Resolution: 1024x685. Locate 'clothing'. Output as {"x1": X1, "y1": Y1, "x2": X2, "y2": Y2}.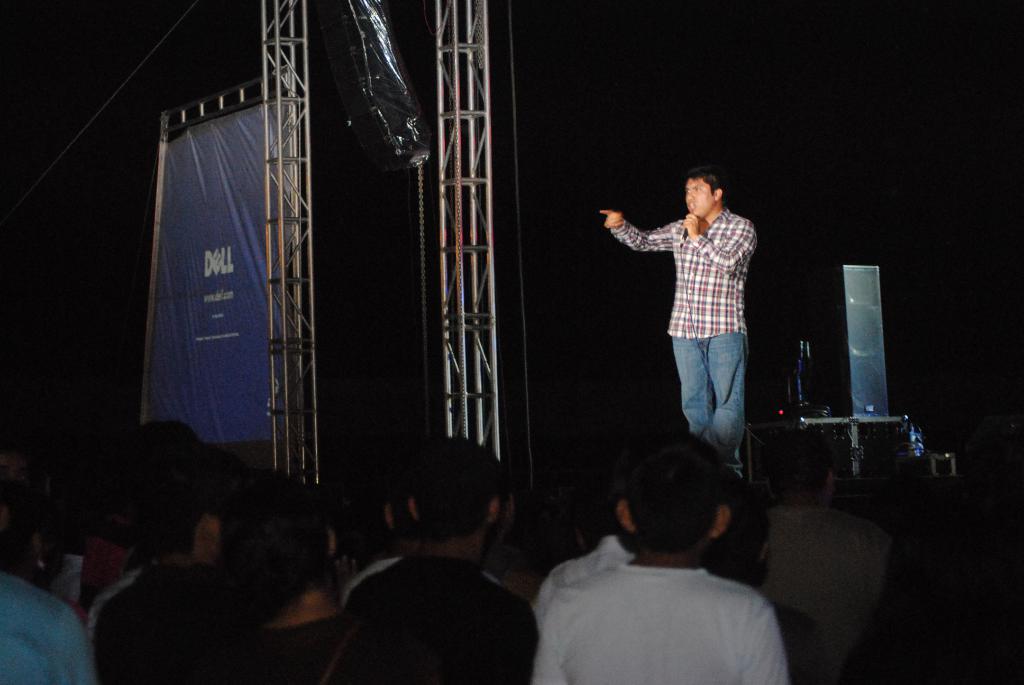
{"x1": 749, "y1": 502, "x2": 879, "y2": 676}.
